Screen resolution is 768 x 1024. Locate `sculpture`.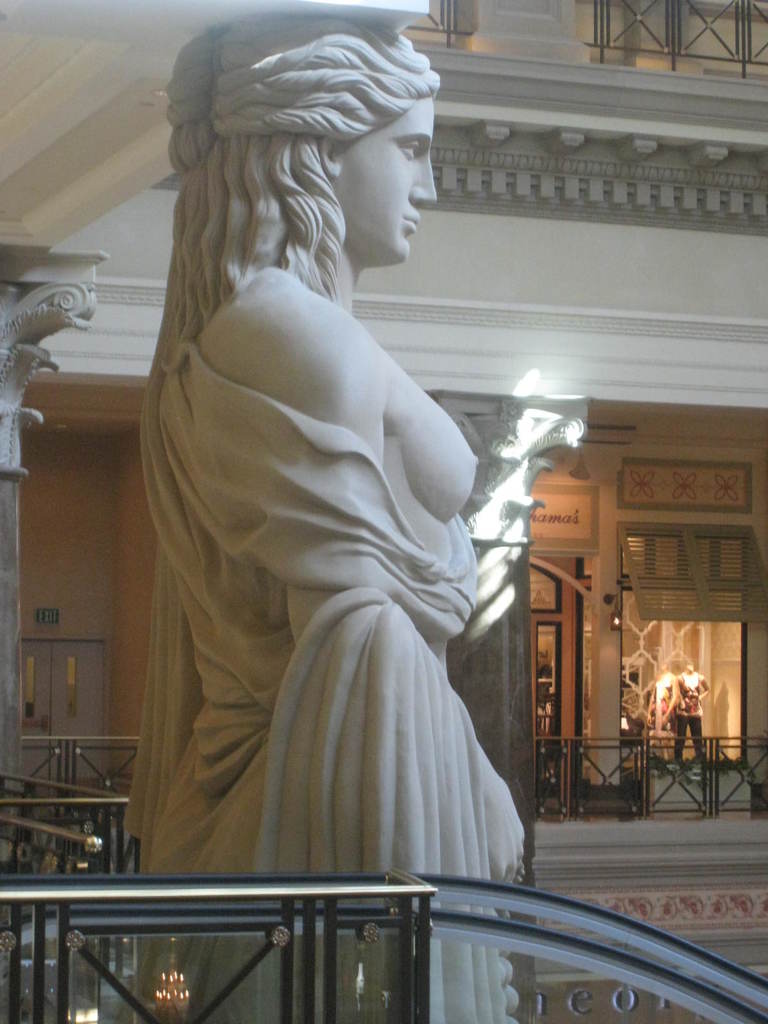
locate(139, 7, 595, 949).
